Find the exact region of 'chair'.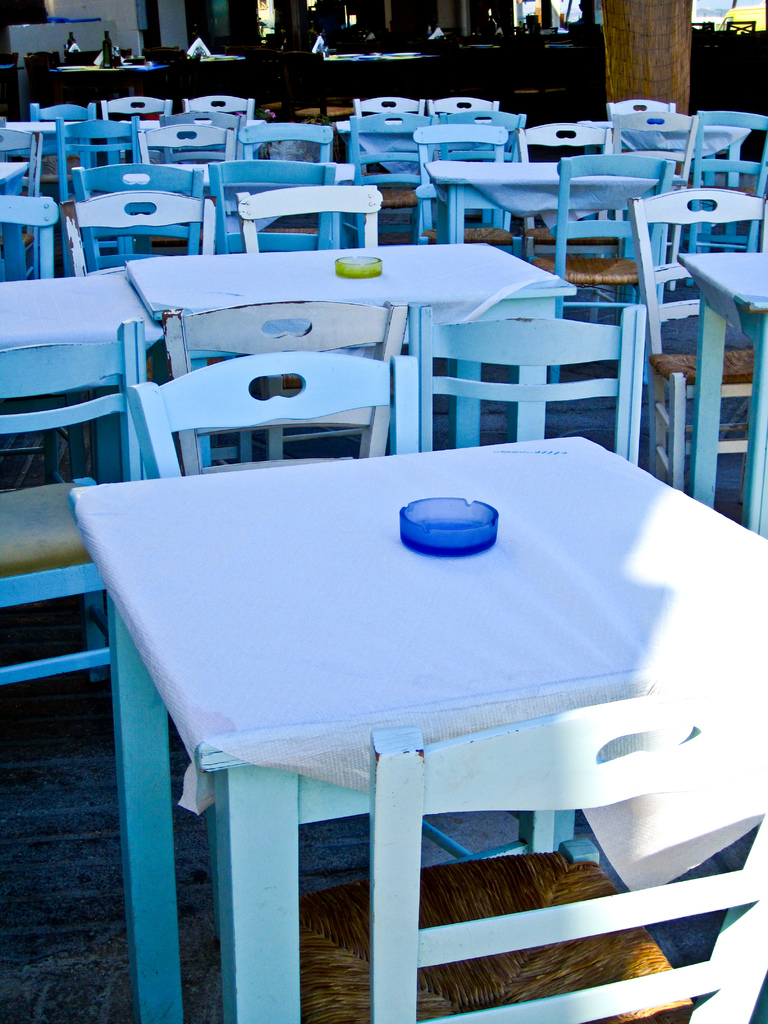
Exact region: pyautogui.locateOnScreen(239, 187, 406, 290).
